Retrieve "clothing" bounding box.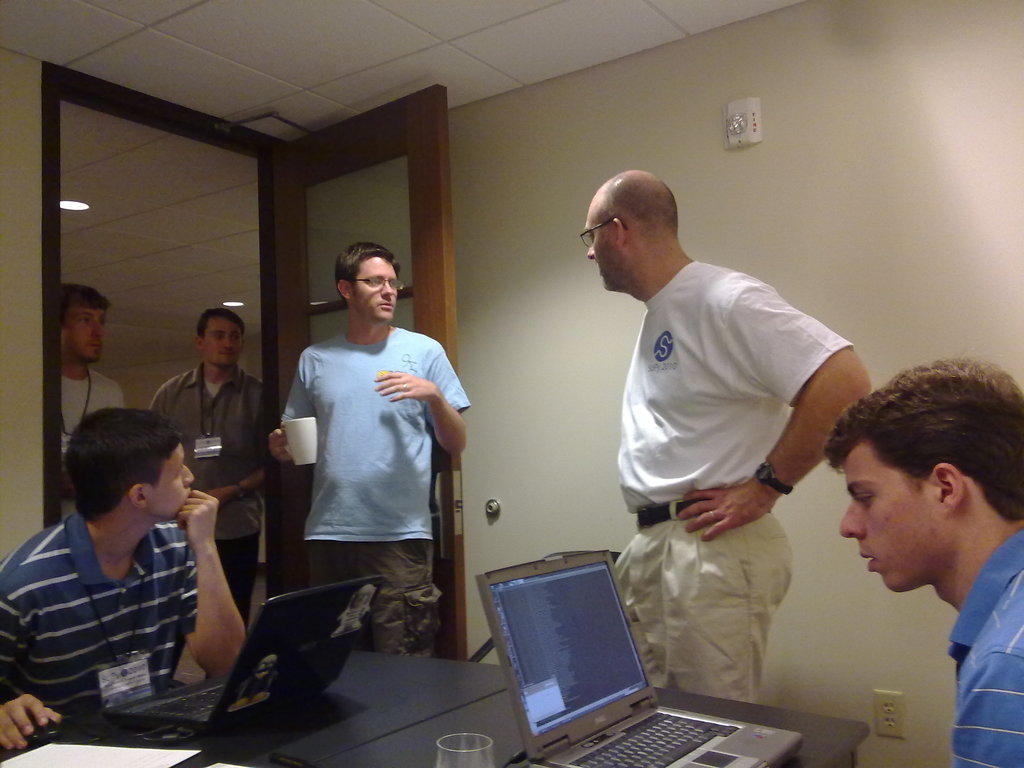
Bounding box: x1=616, y1=277, x2=858, y2=714.
